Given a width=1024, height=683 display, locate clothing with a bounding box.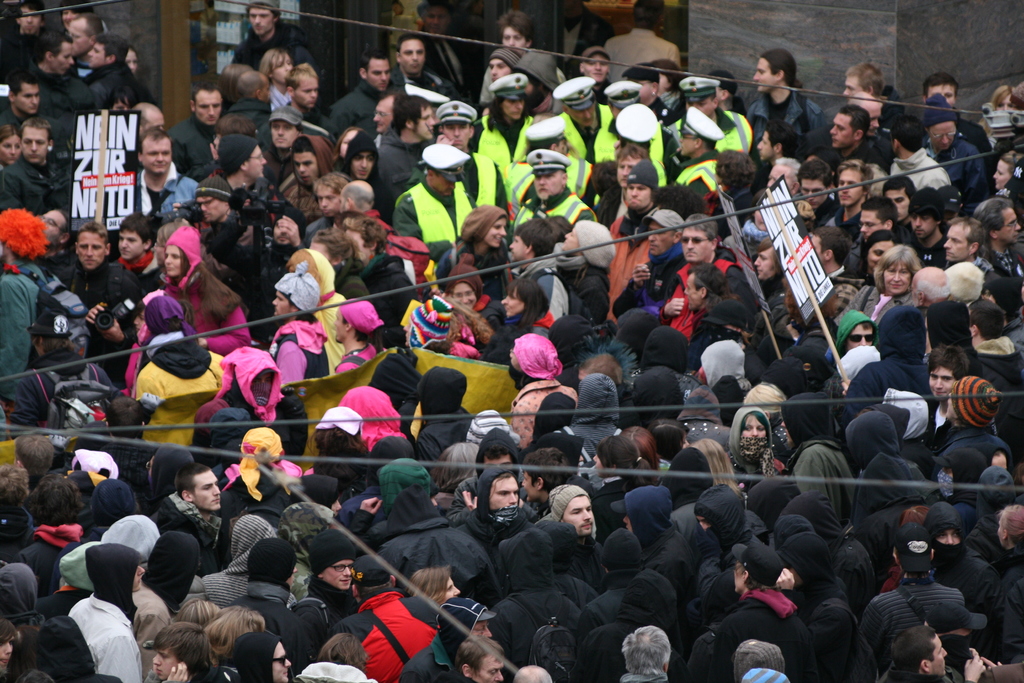
Located: locate(72, 587, 140, 682).
